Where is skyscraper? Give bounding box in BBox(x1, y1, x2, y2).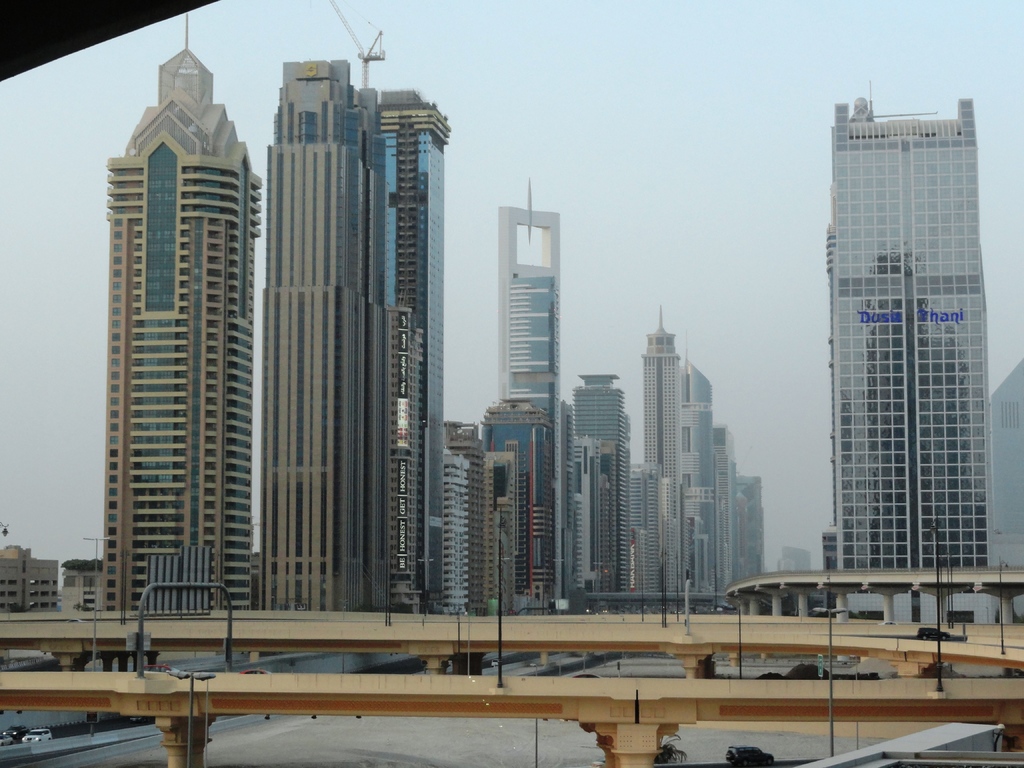
BBox(441, 407, 510, 623).
